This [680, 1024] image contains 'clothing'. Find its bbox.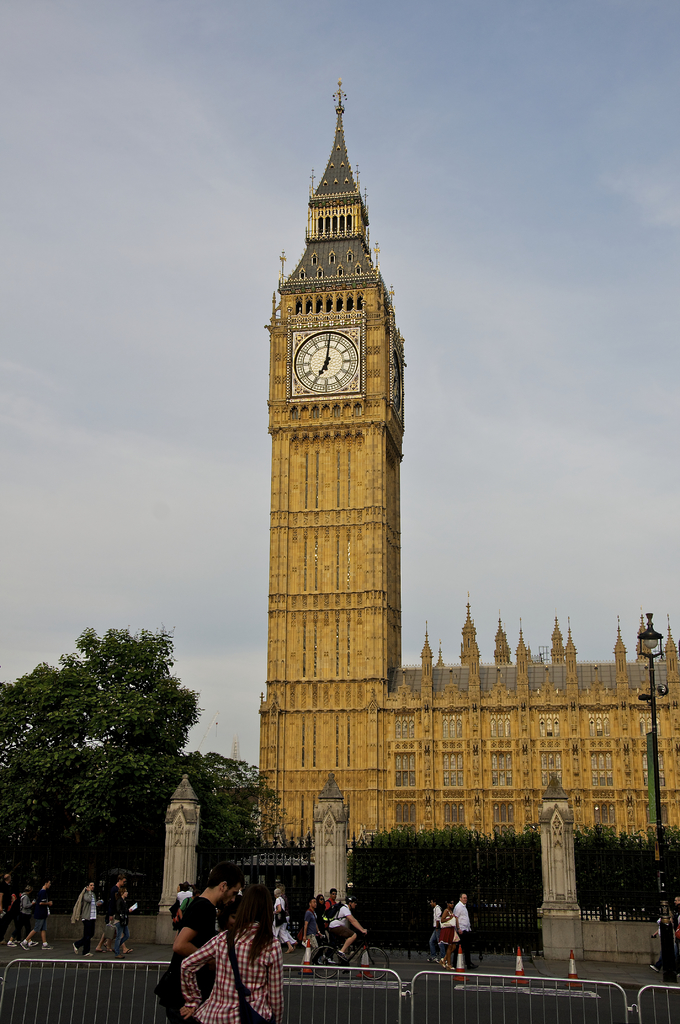
(10, 911, 31, 948).
